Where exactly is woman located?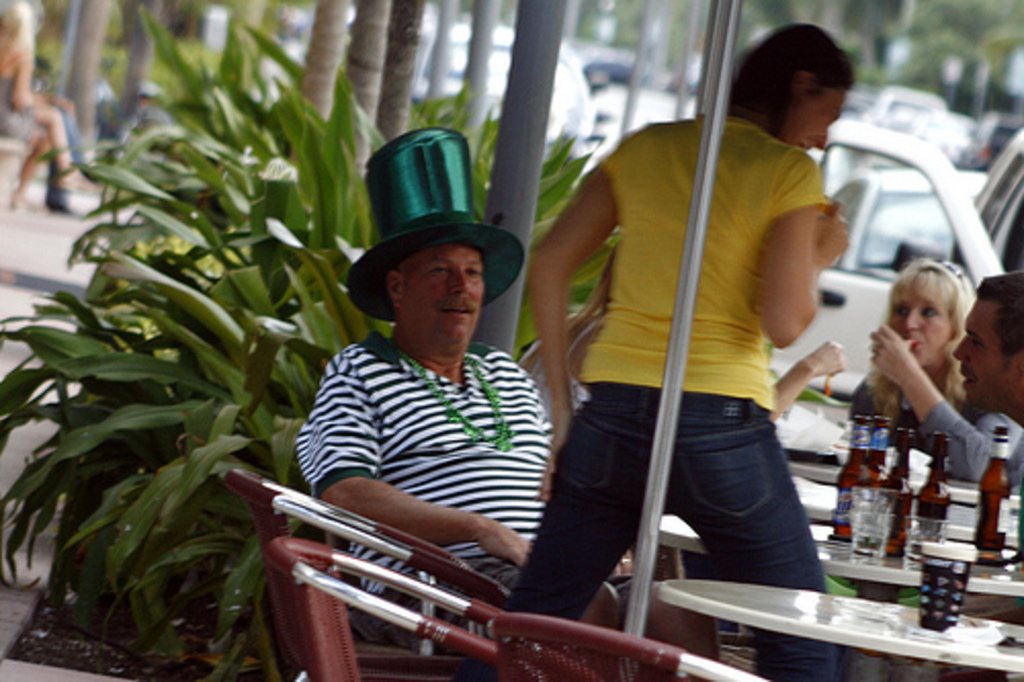
Its bounding box is region(848, 256, 1020, 498).
